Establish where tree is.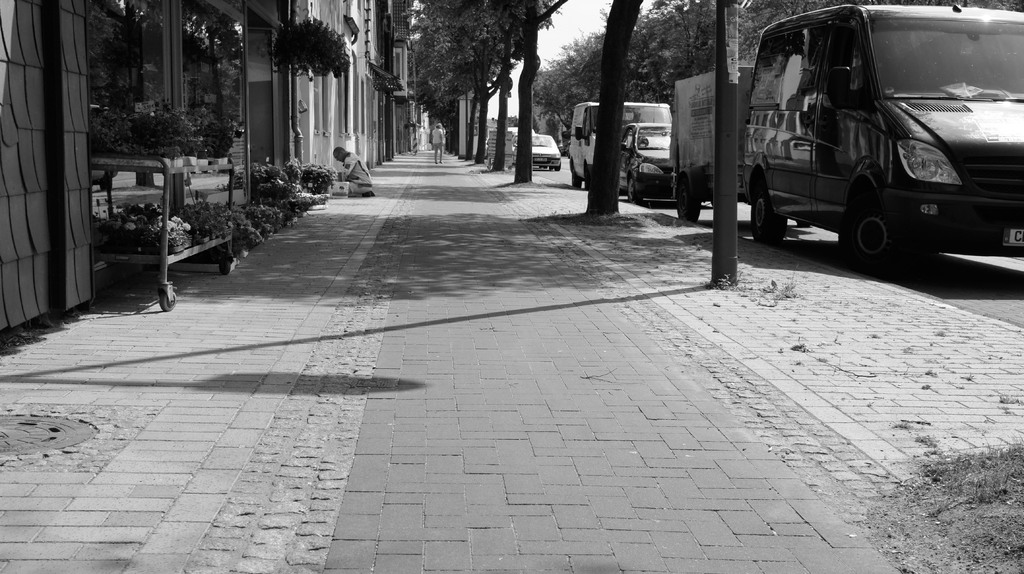
Established at pyautogui.locateOnScreen(546, 116, 562, 155).
